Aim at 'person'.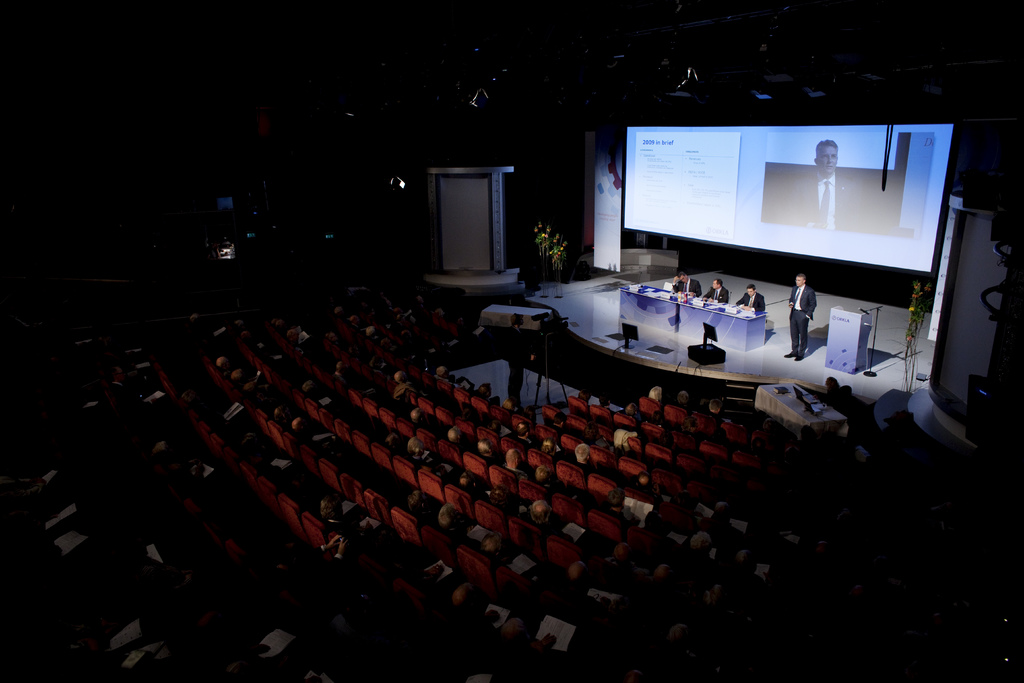
Aimed at left=787, top=272, right=817, bottom=363.
